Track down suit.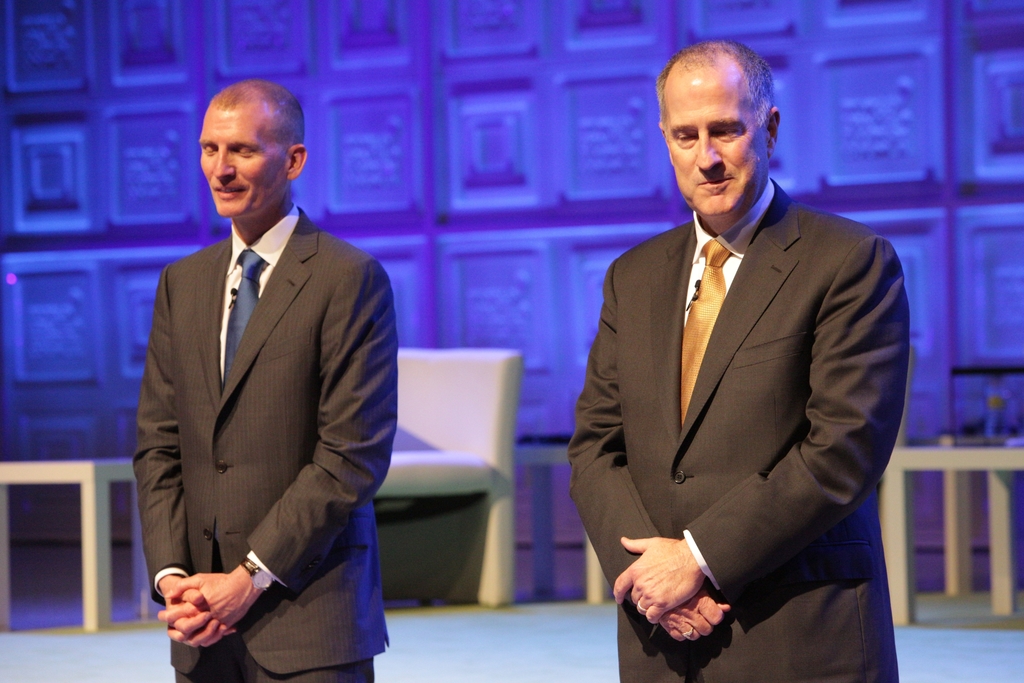
Tracked to region(130, 202, 399, 682).
